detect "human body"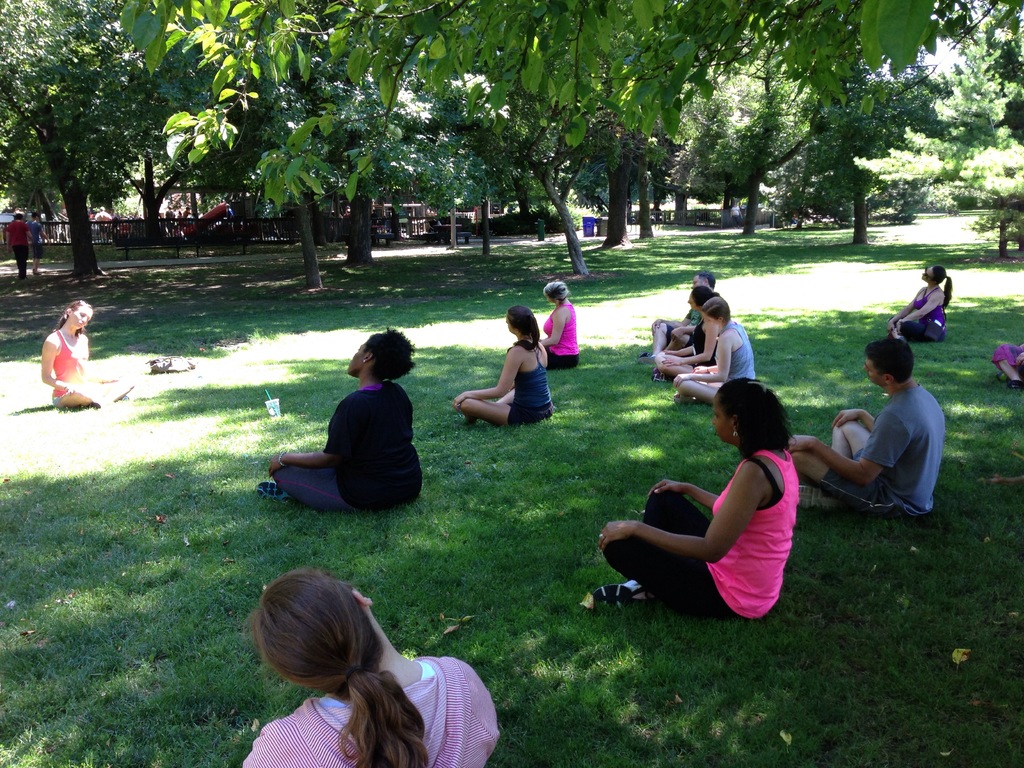
bbox=(242, 654, 500, 767)
